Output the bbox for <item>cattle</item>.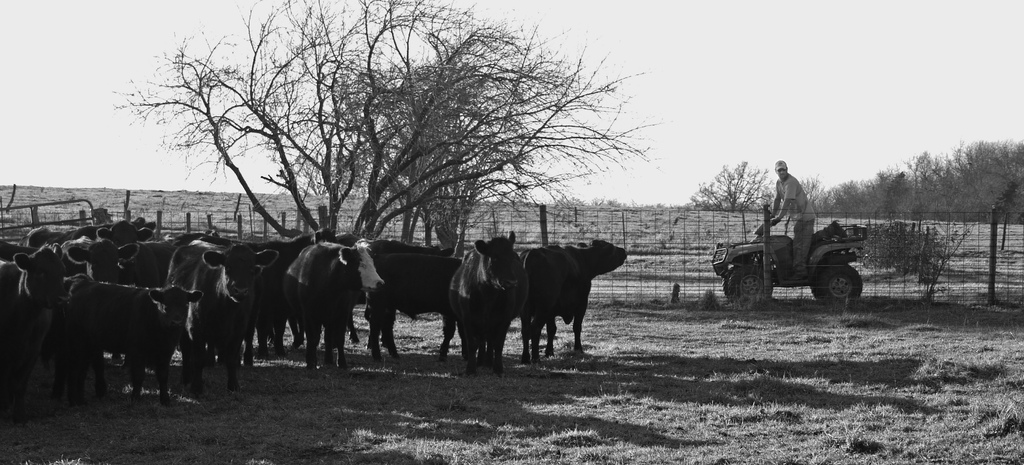
(116,235,220,293).
